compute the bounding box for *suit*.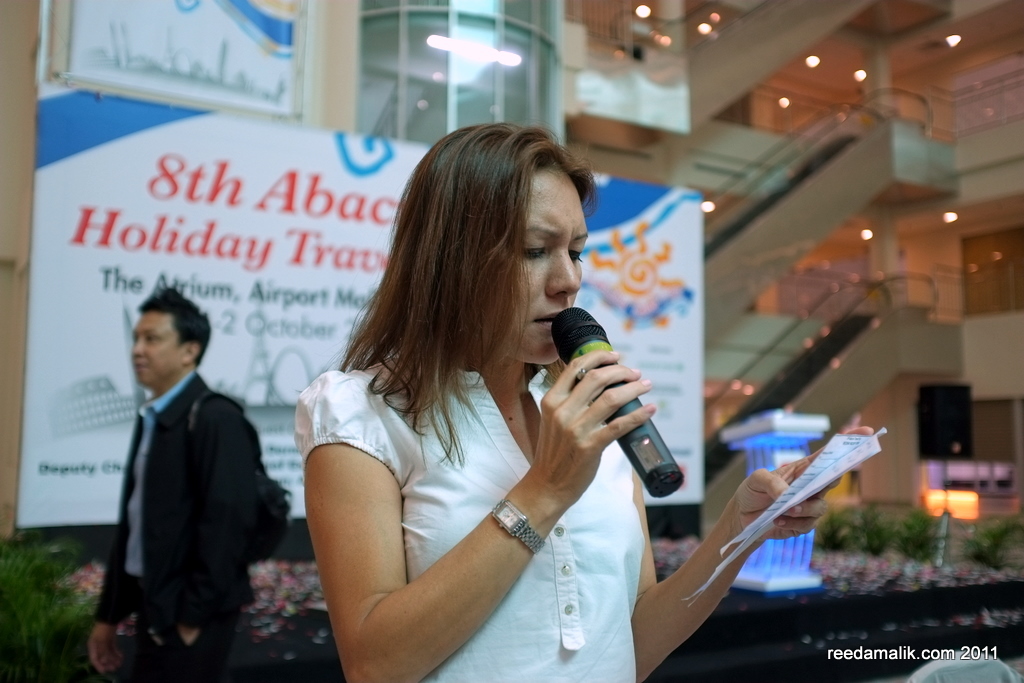
box(91, 279, 275, 673).
